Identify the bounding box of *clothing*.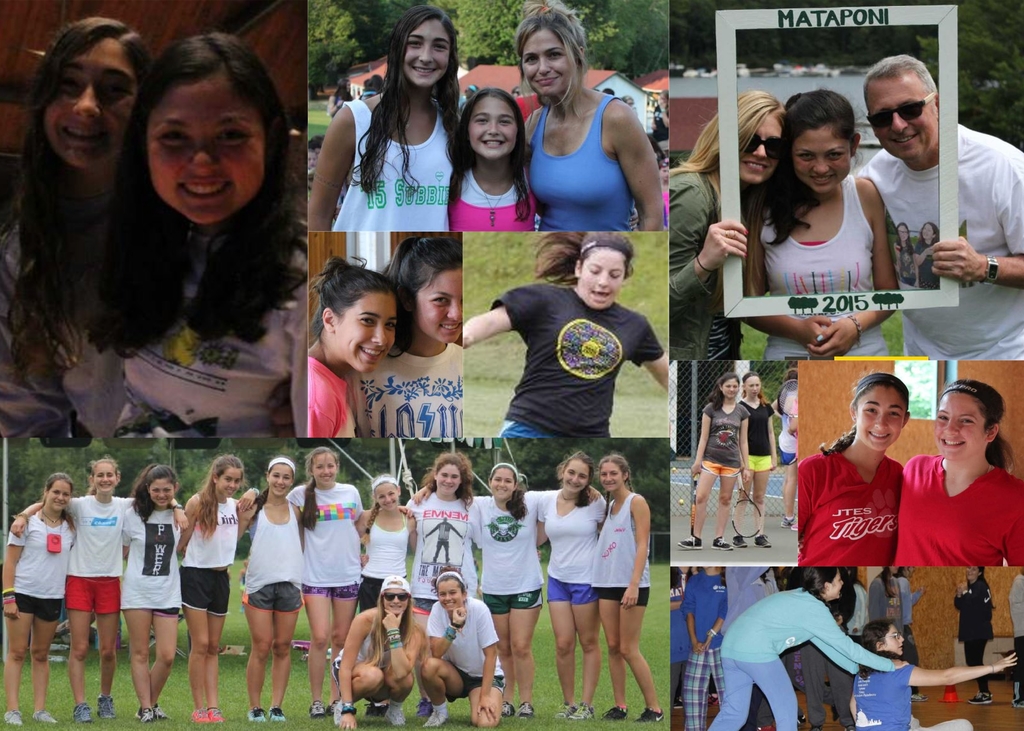
locate(777, 412, 797, 464).
